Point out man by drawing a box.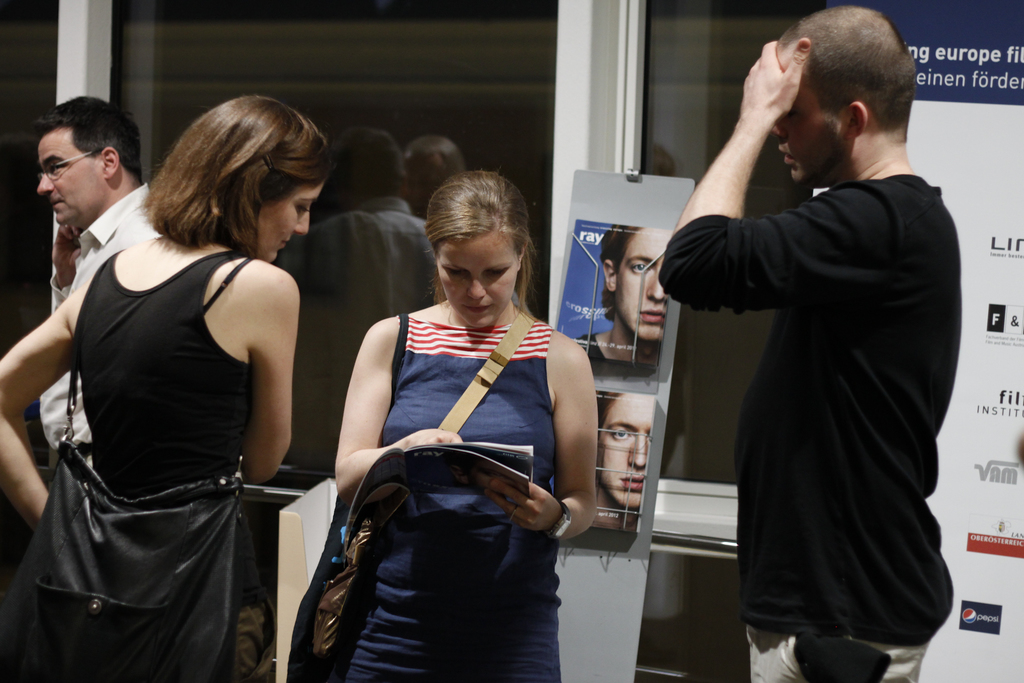
BBox(576, 224, 676, 366).
